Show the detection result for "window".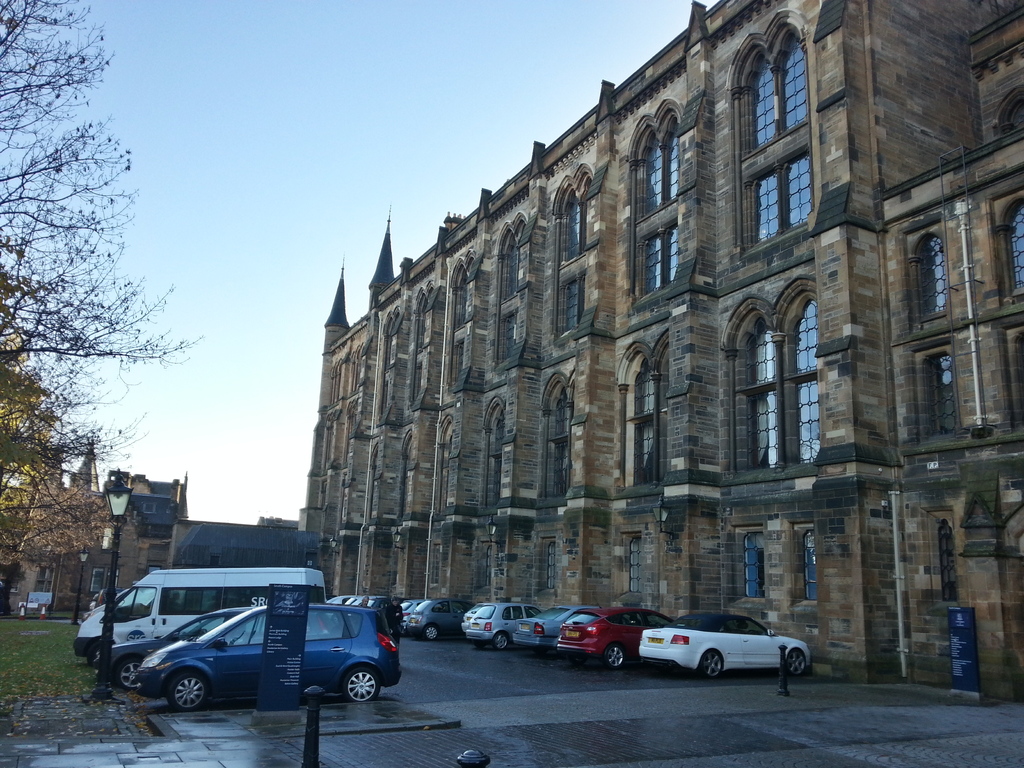
bbox=(915, 233, 946, 322).
